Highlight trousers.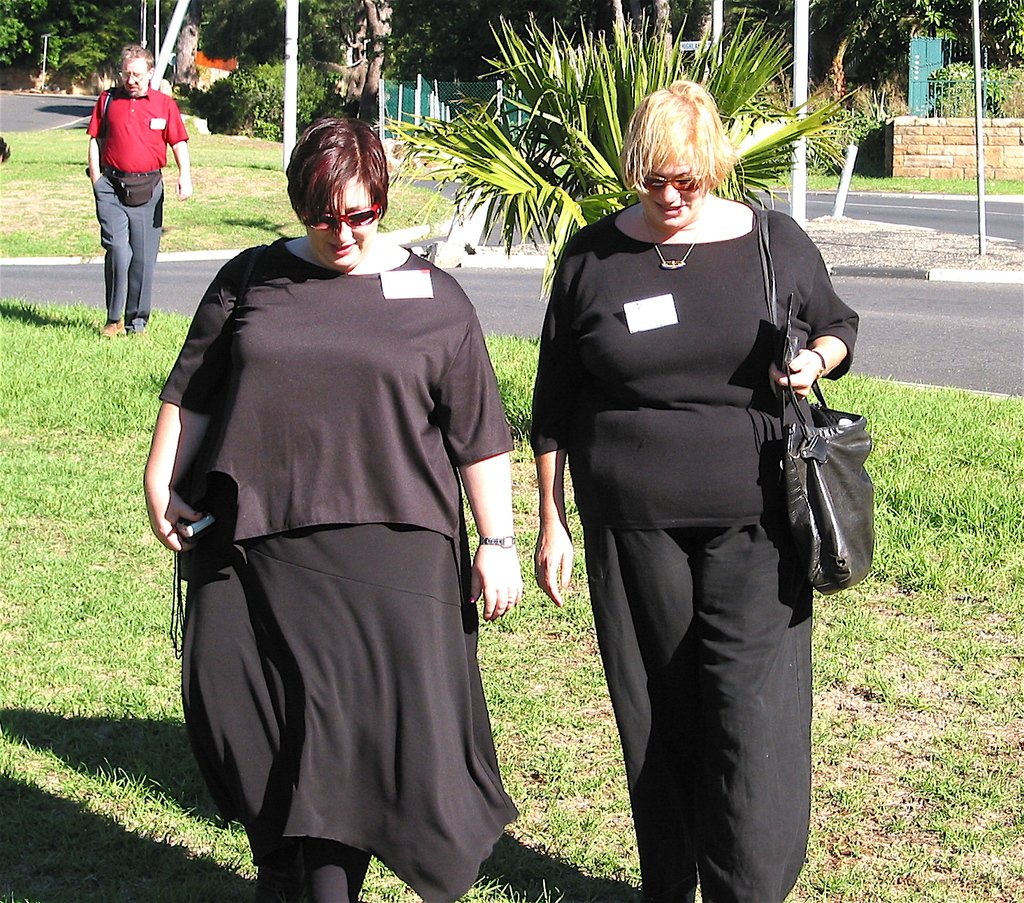
Highlighted region: (92,167,163,335).
